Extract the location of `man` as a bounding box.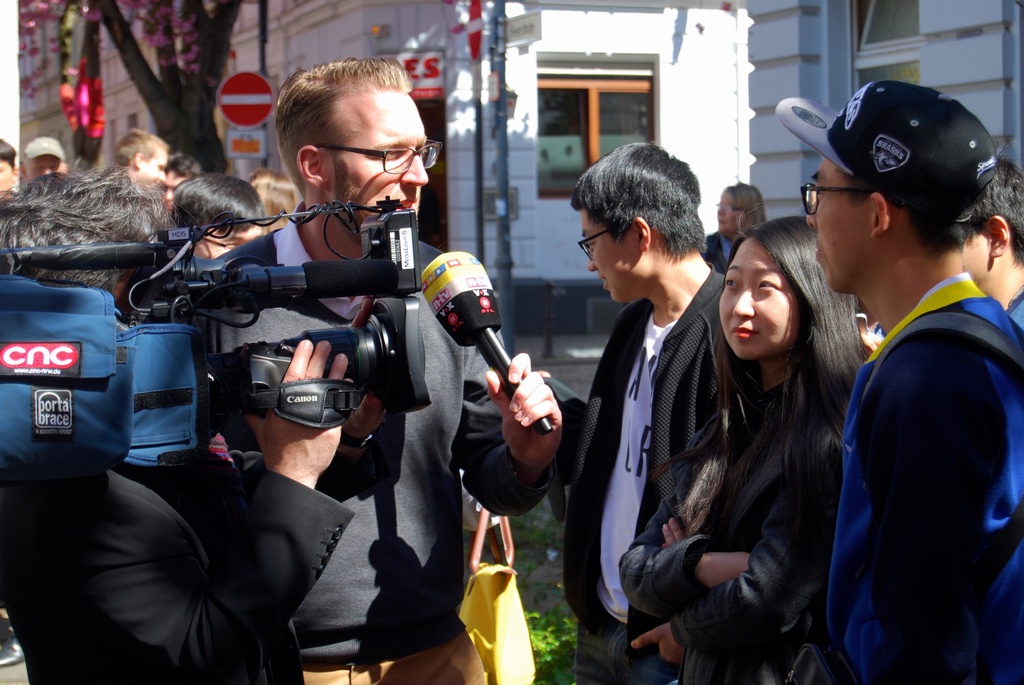
[562, 141, 726, 684].
